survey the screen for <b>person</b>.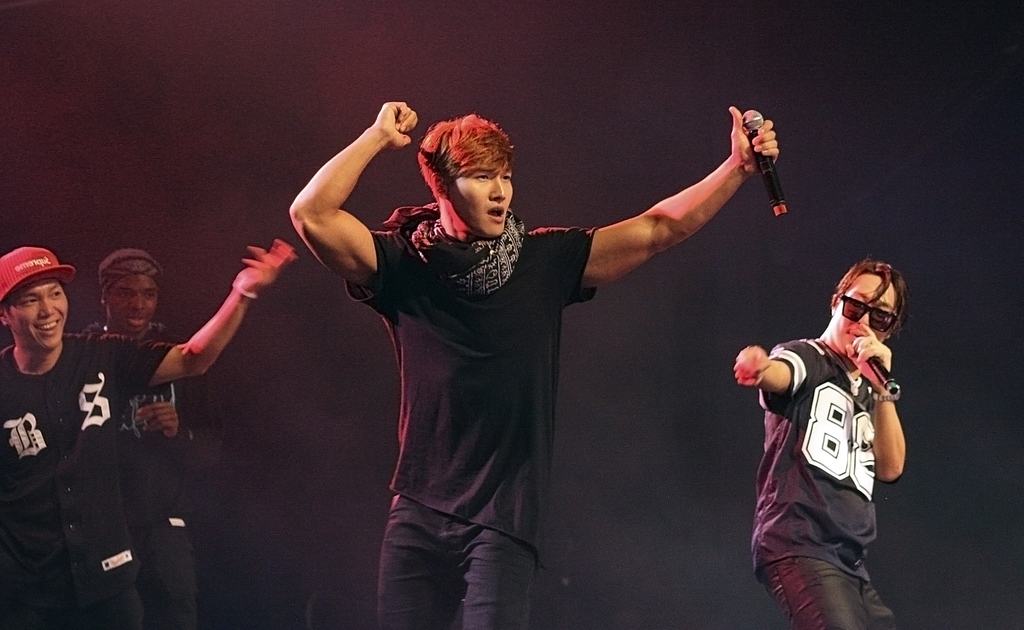
Survey found: x1=729, y1=260, x2=911, y2=629.
